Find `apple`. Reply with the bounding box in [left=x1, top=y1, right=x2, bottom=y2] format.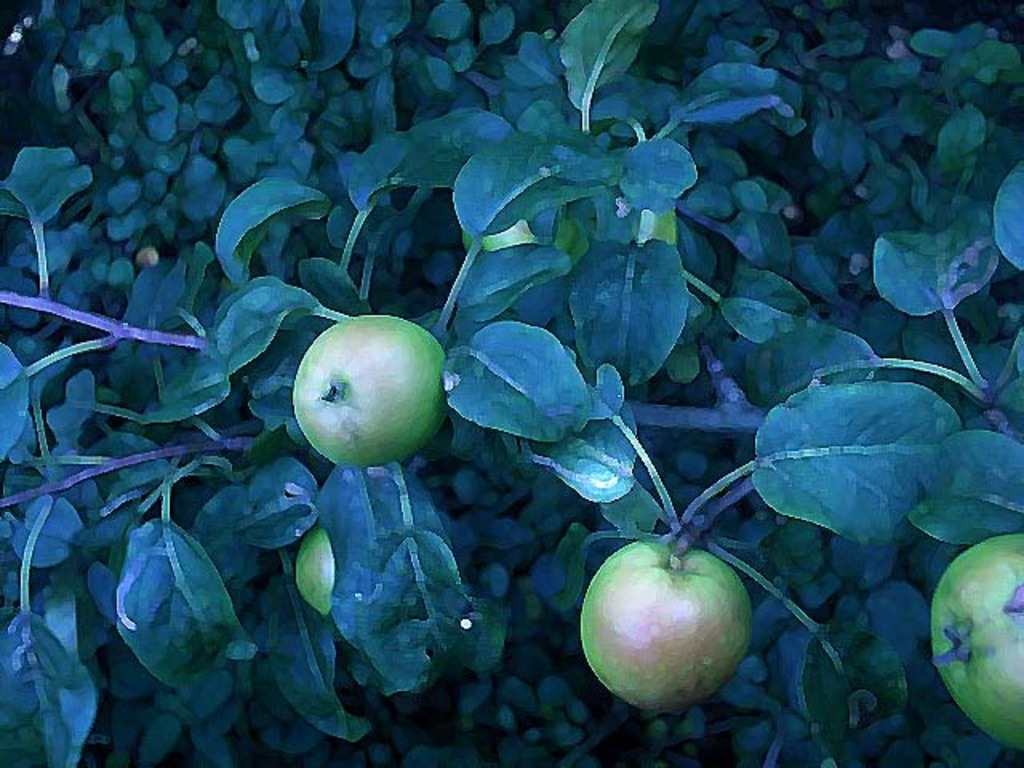
[left=451, top=211, right=685, bottom=248].
